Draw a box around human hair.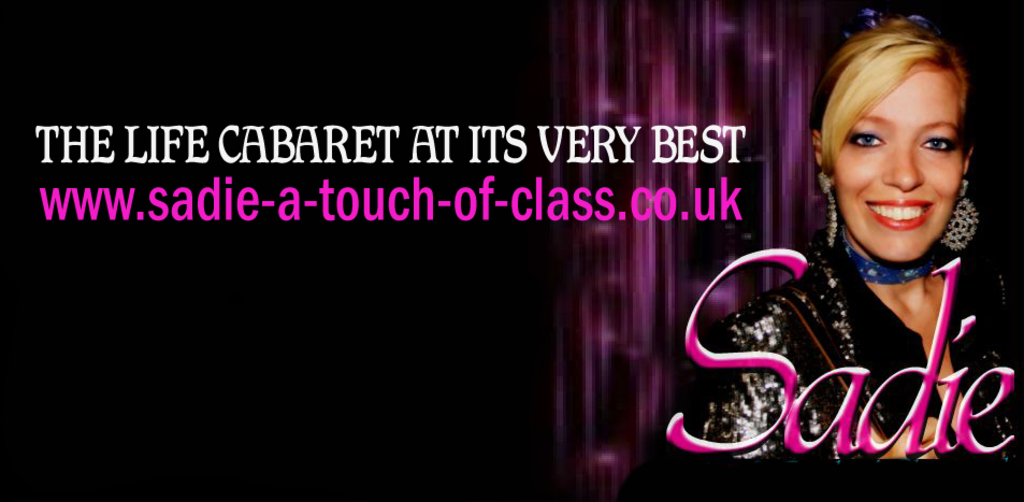
detection(802, 14, 981, 181).
